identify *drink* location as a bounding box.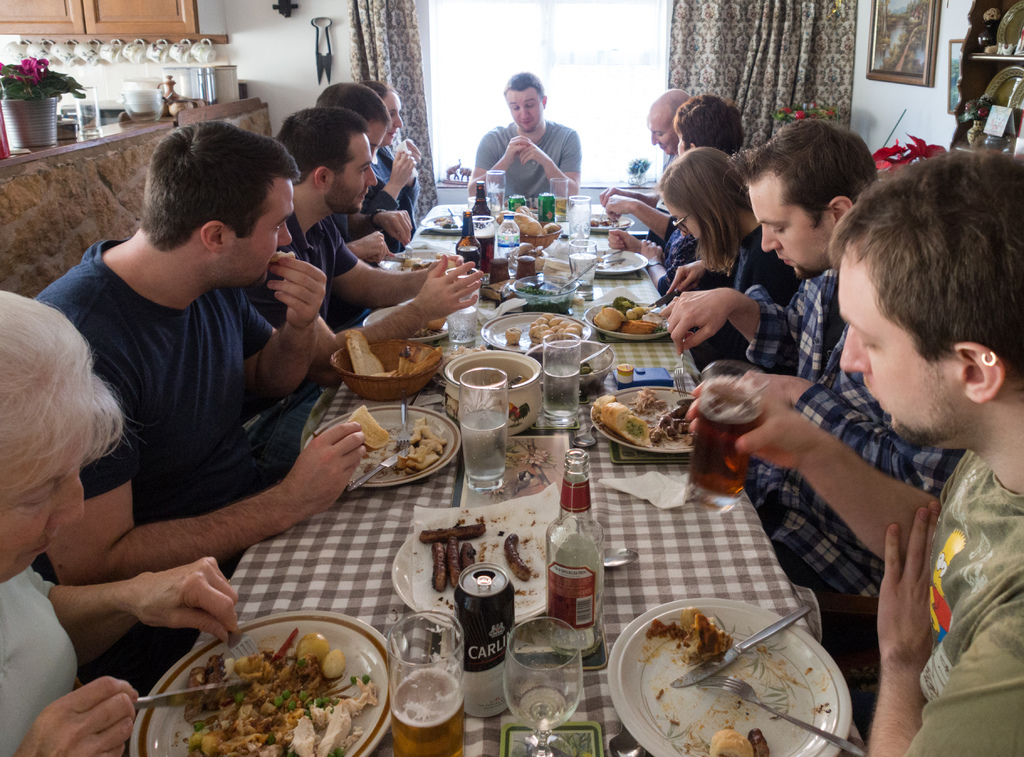
<box>388,668,465,756</box>.
